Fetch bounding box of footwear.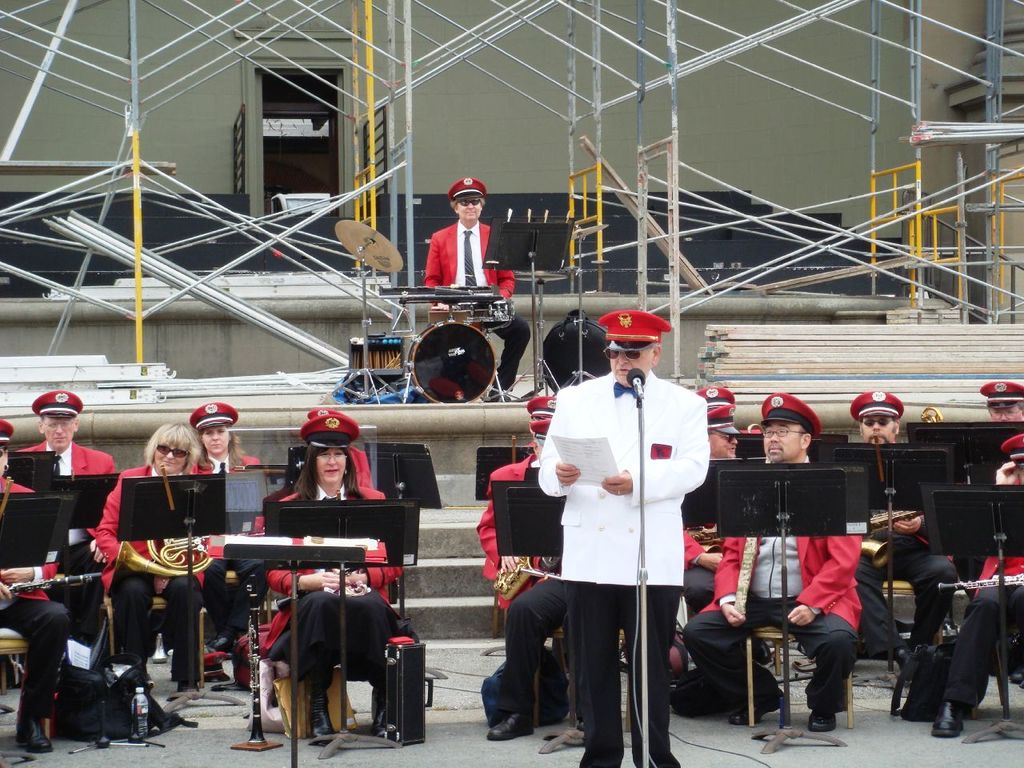
Bbox: 809, 712, 838, 734.
